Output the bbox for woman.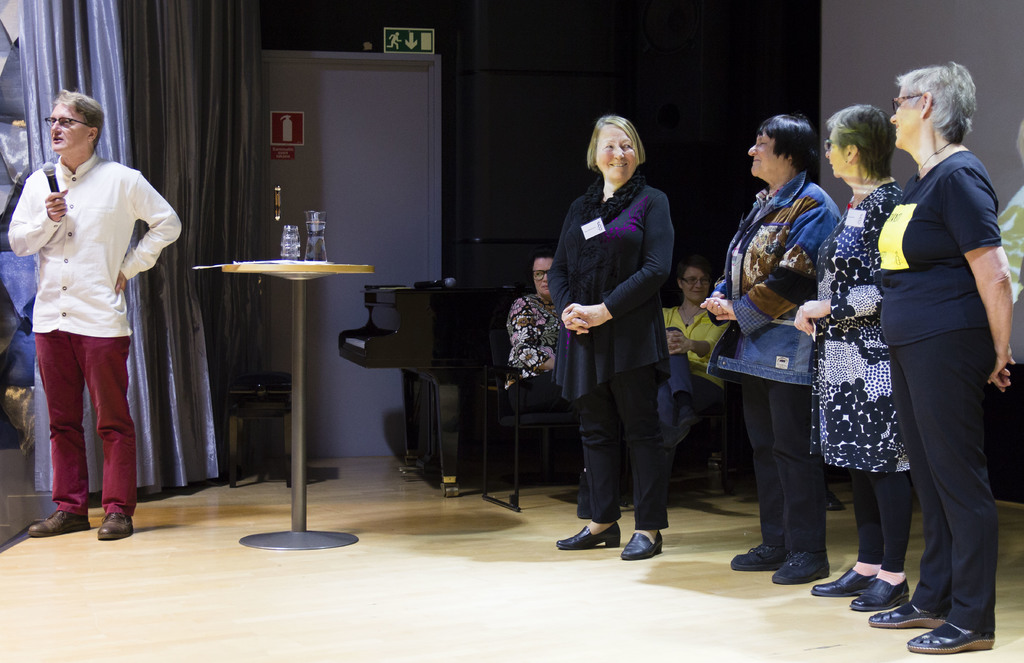
box(502, 252, 564, 413).
